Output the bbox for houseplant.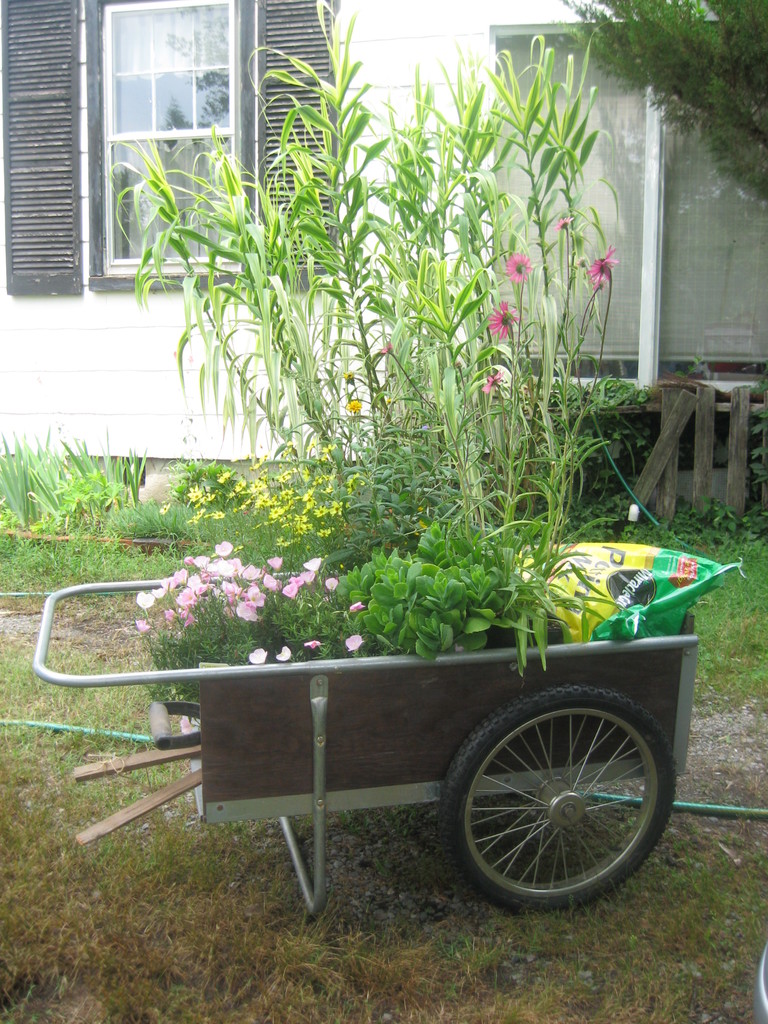
125 15 609 662.
